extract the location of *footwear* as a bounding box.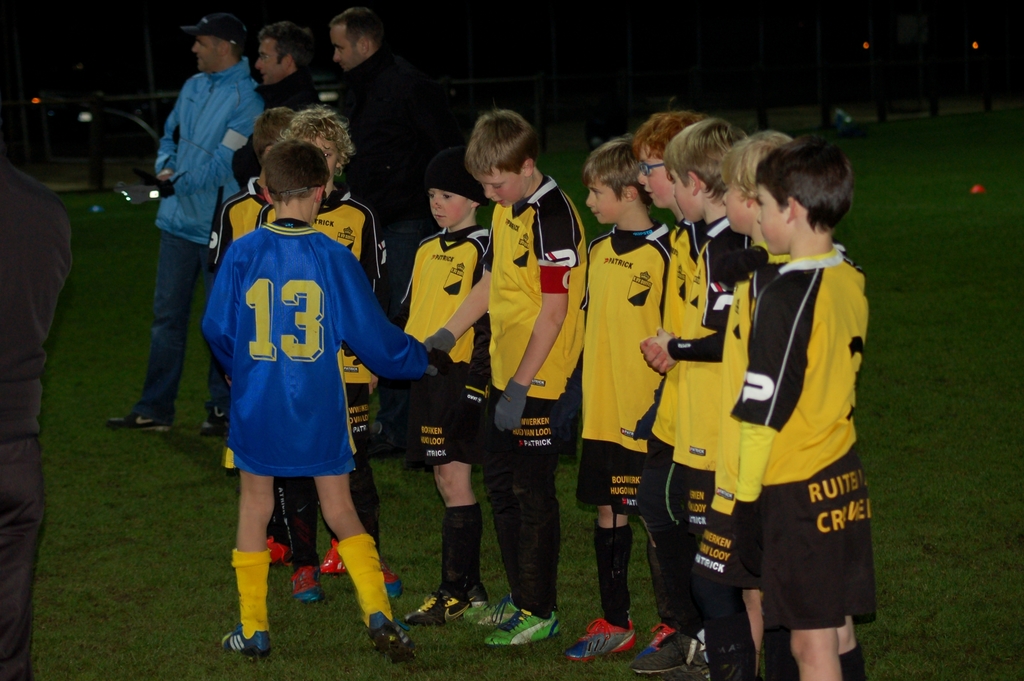
(463,584,486,611).
